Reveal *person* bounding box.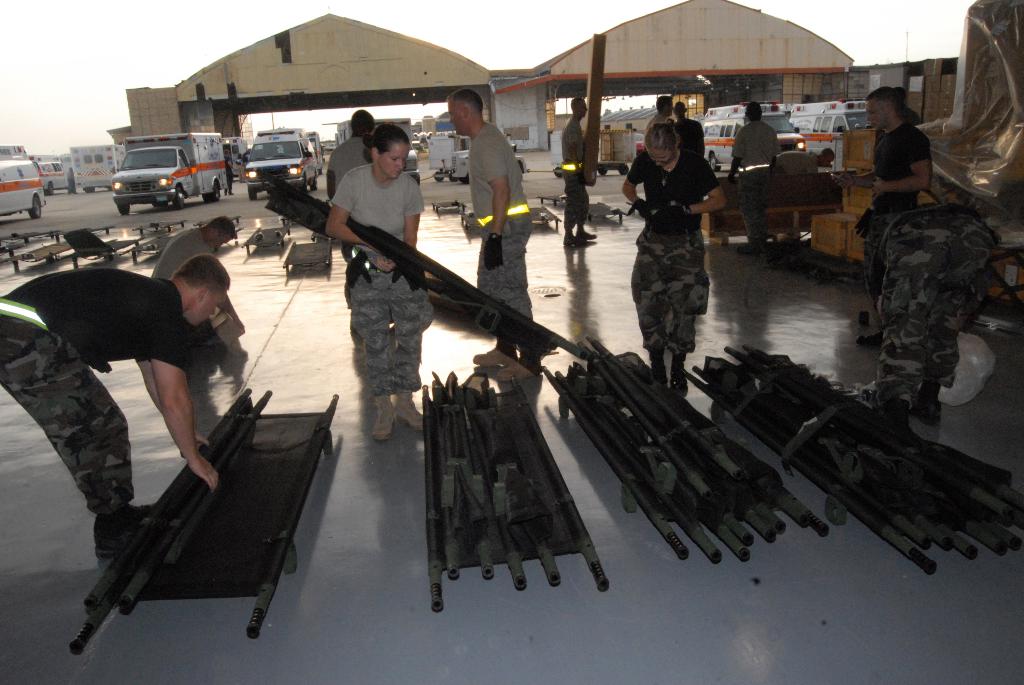
Revealed: 320,105,372,204.
